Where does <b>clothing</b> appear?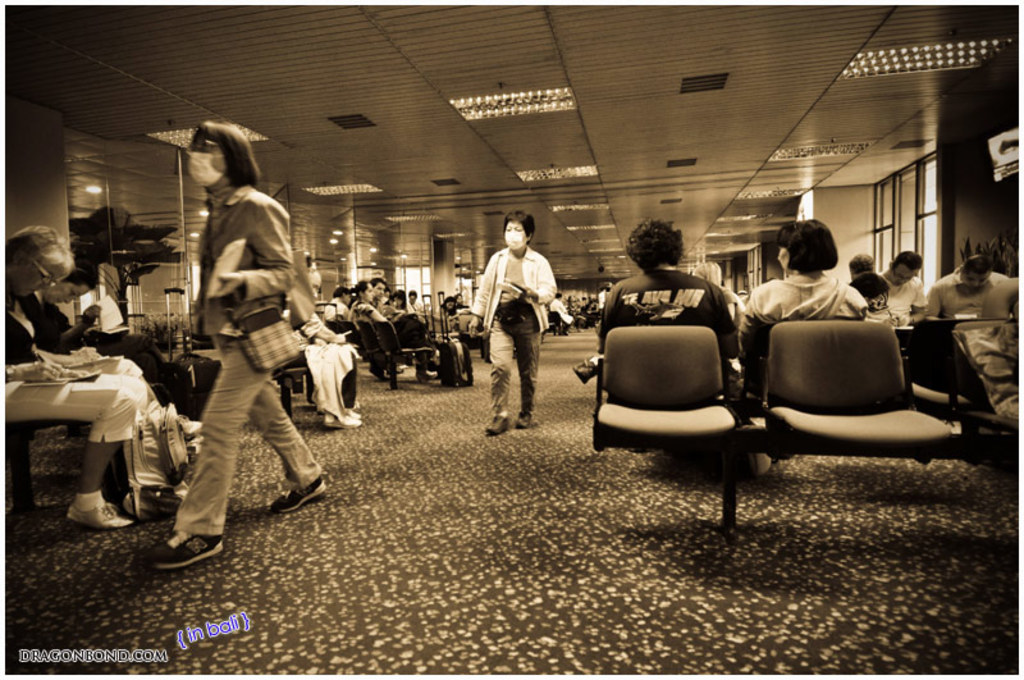
Appears at pyautogui.locateOnScreen(735, 275, 865, 374).
